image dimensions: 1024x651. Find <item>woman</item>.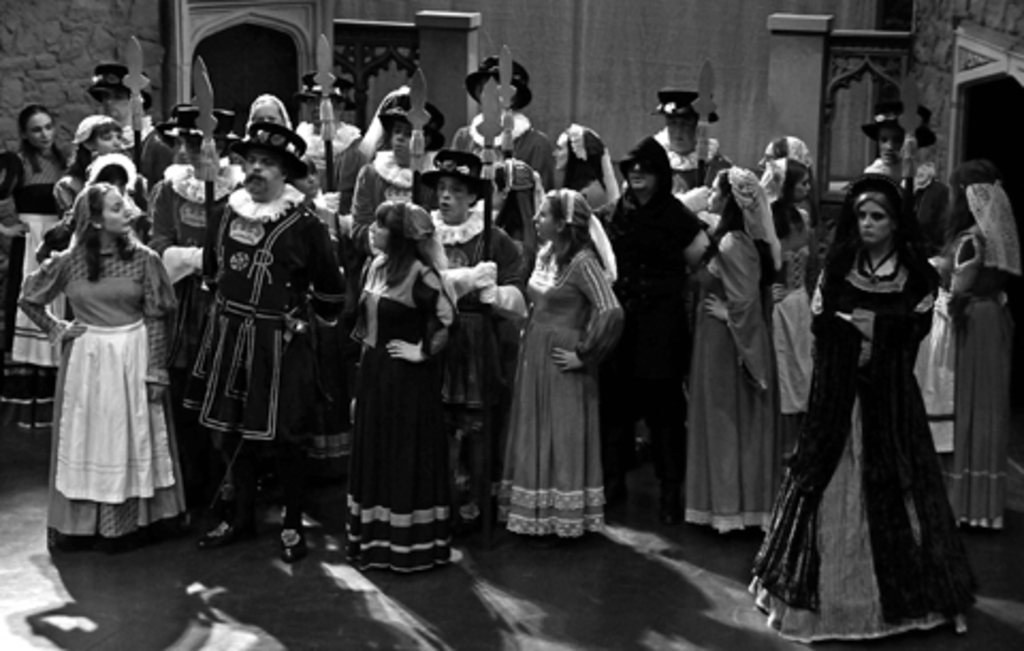
924 169 1020 525.
